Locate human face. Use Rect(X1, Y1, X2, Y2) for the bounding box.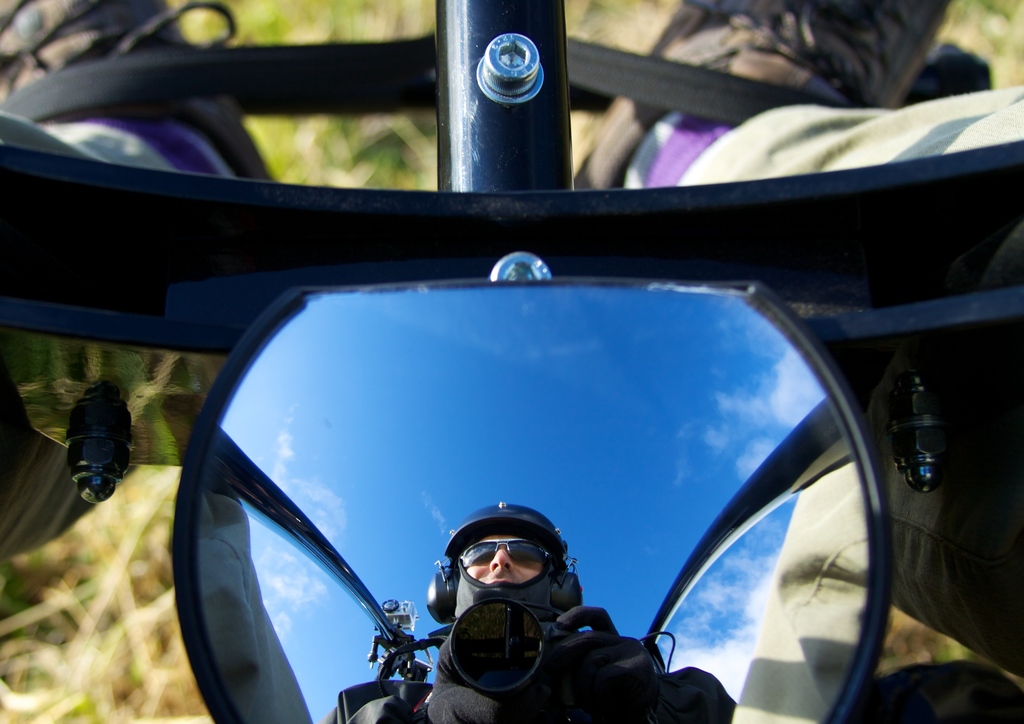
Rect(465, 535, 540, 583).
